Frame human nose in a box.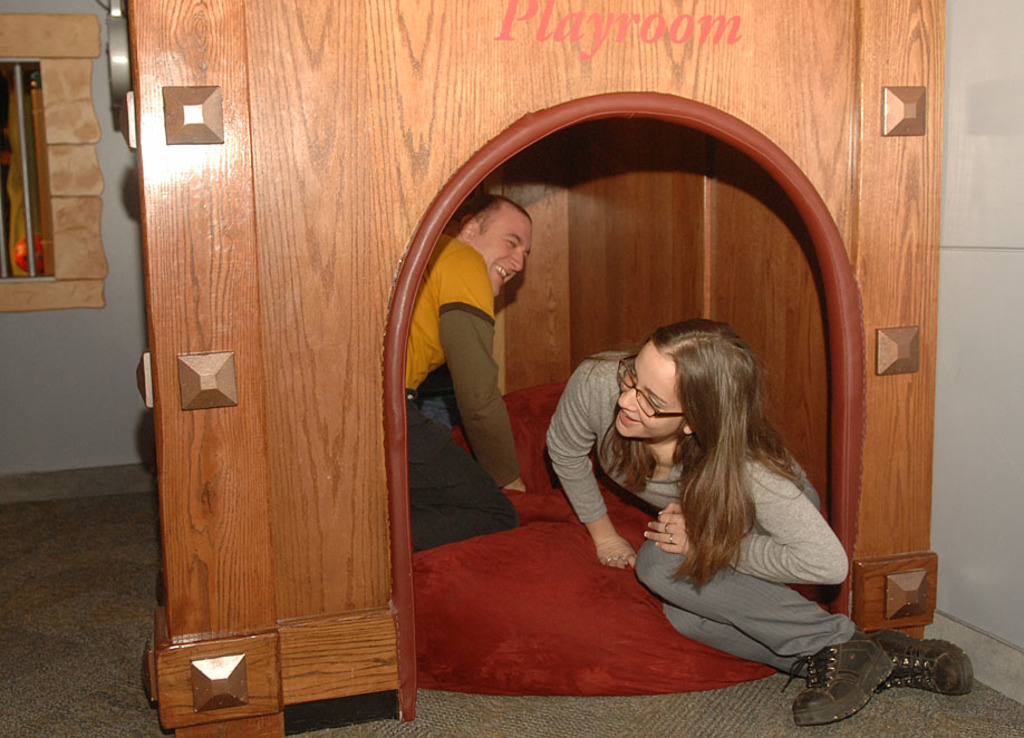
{"left": 509, "top": 251, "right": 523, "bottom": 272}.
